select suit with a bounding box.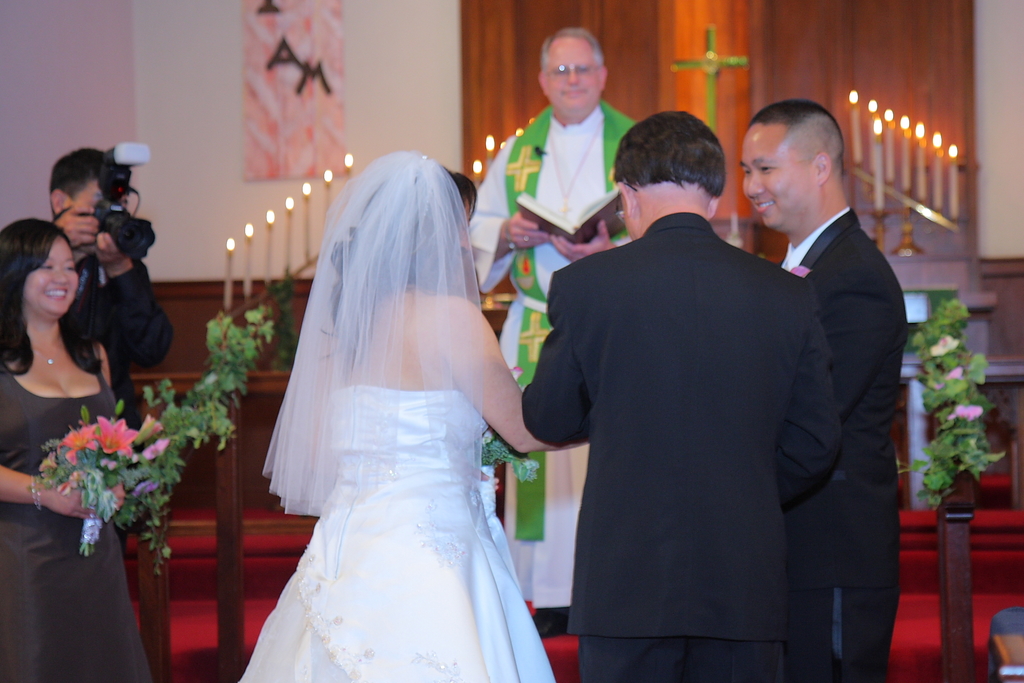
[779, 206, 905, 682].
